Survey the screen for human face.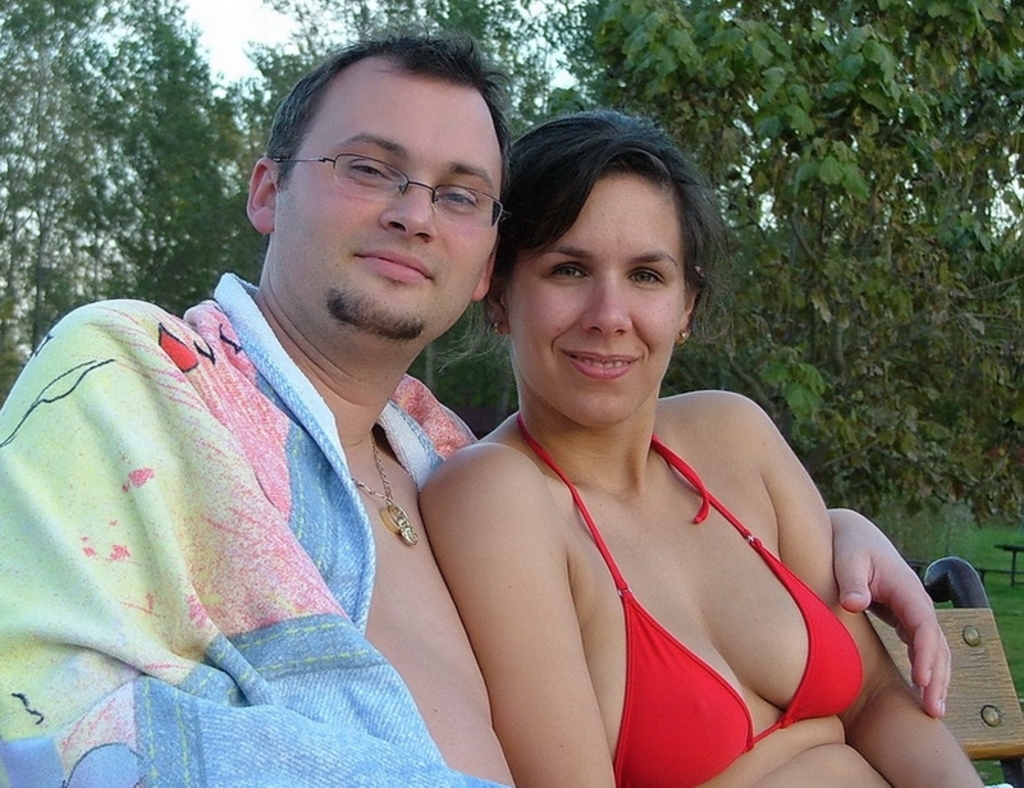
Survey found: (left=506, top=164, right=691, bottom=423).
